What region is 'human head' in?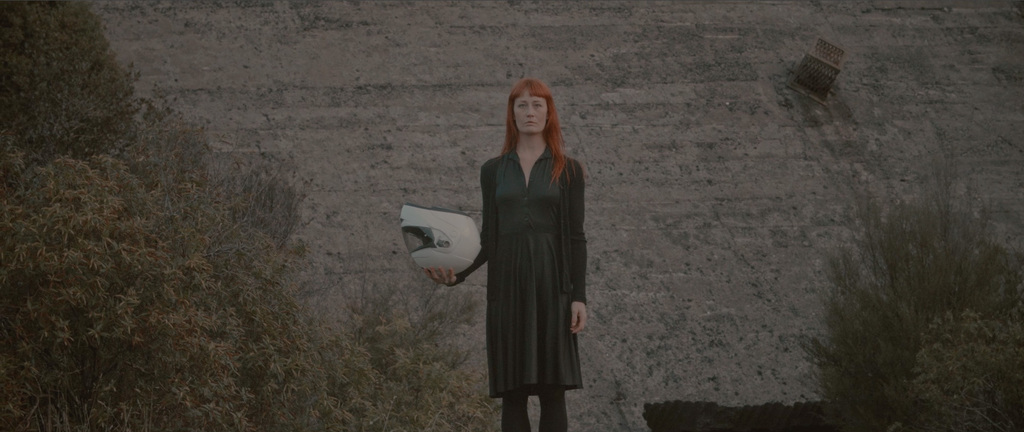
<bbox>504, 76, 563, 148</bbox>.
